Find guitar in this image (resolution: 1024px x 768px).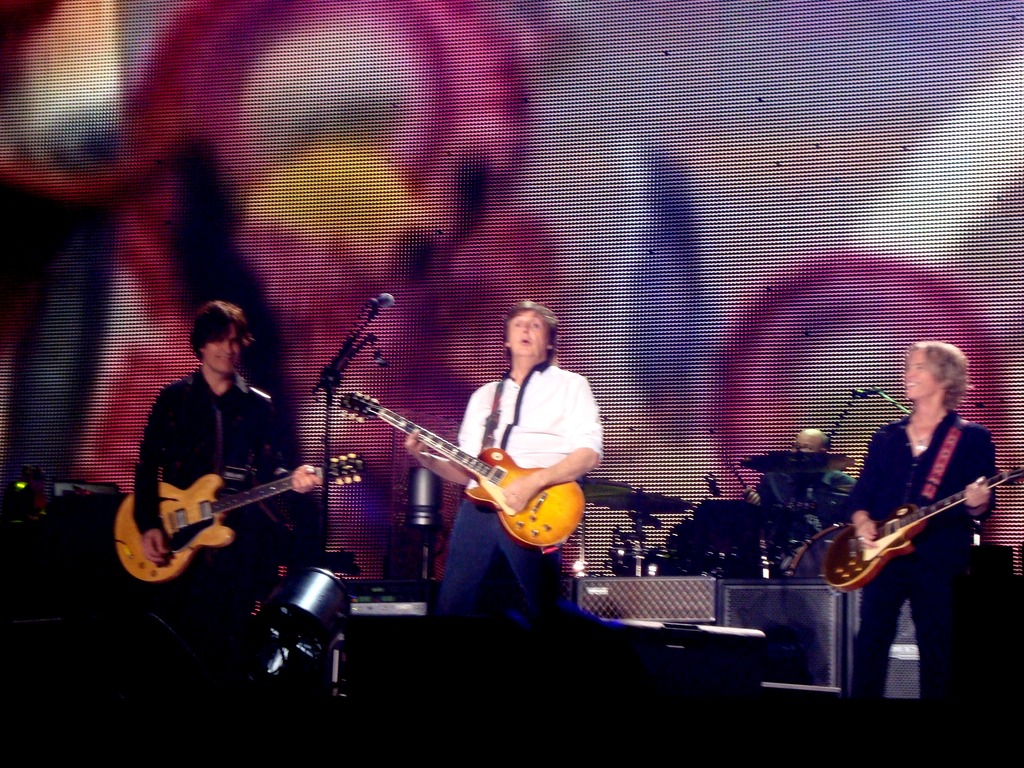
[817,454,1023,598].
